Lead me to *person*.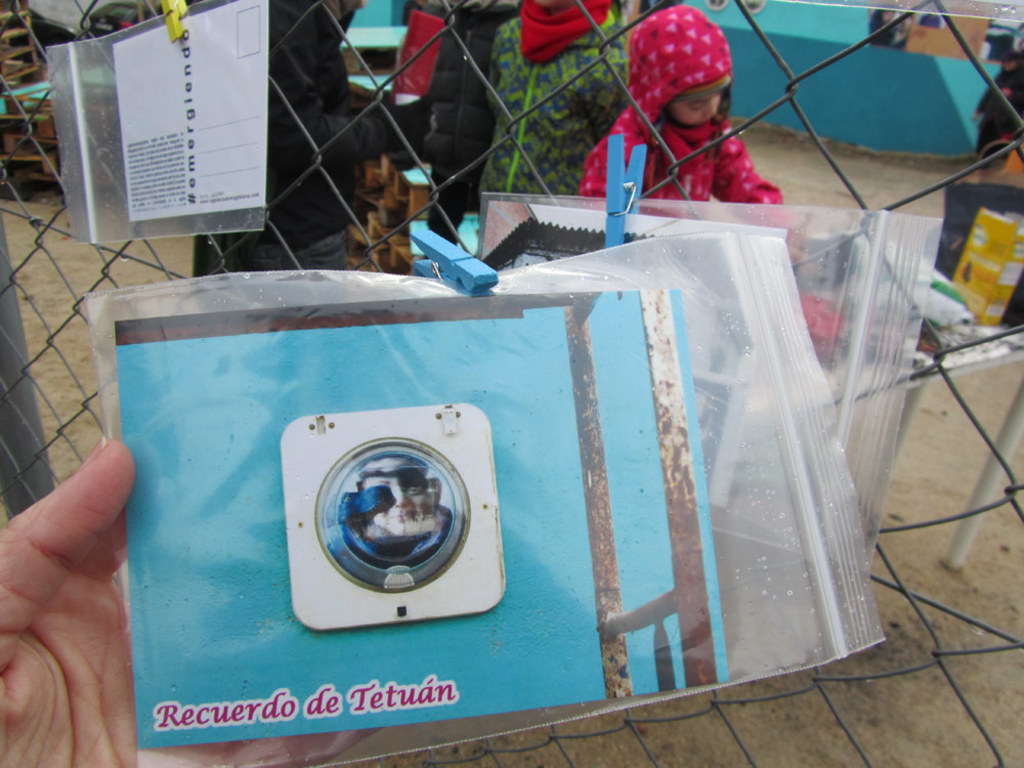
Lead to 0/431/395/767.
